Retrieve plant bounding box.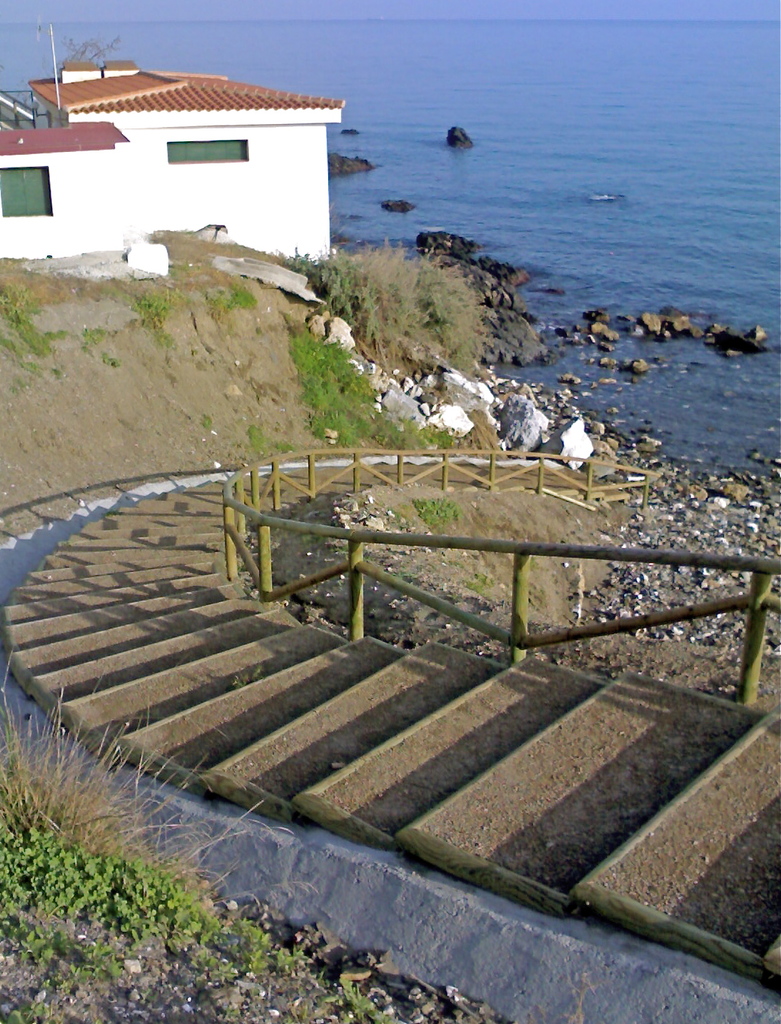
Bounding box: bbox(101, 507, 120, 519).
